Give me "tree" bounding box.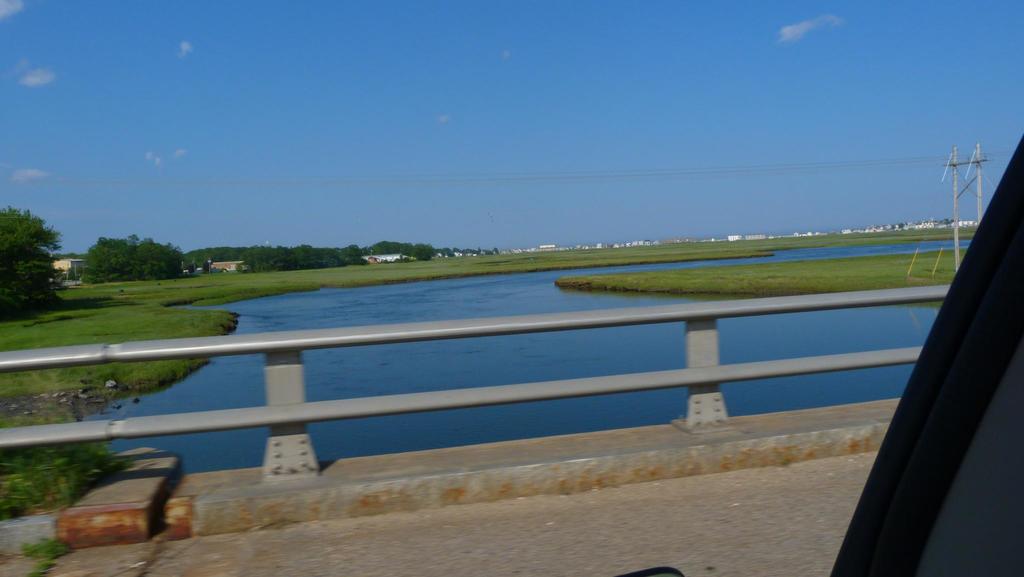
locate(0, 194, 54, 303).
